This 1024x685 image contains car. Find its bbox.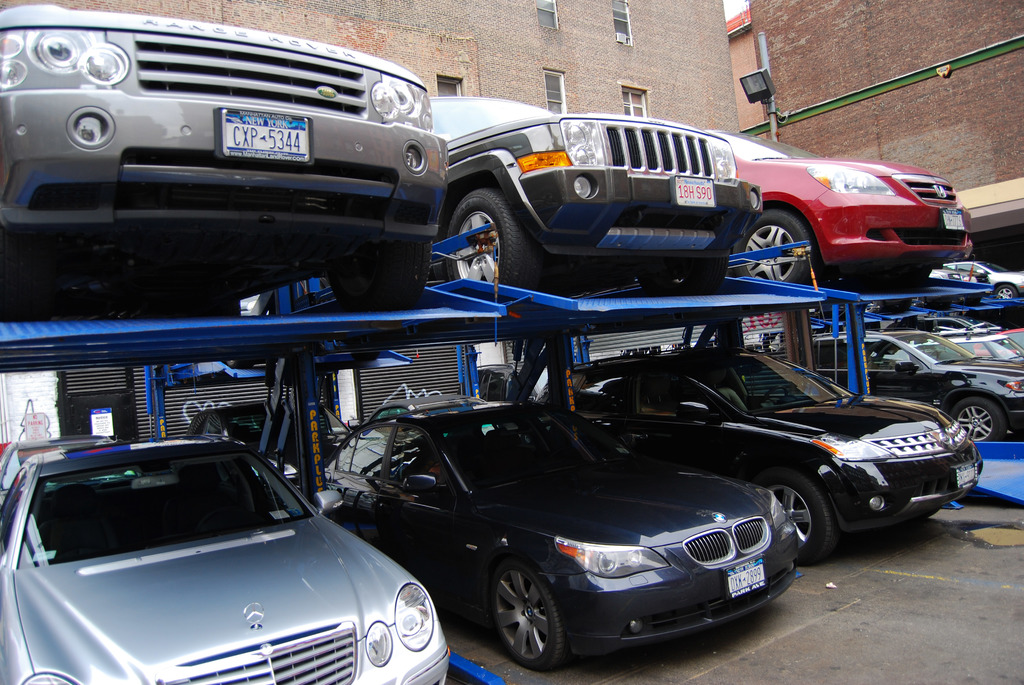
x1=0, y1=0, x2=452, y2=310.
